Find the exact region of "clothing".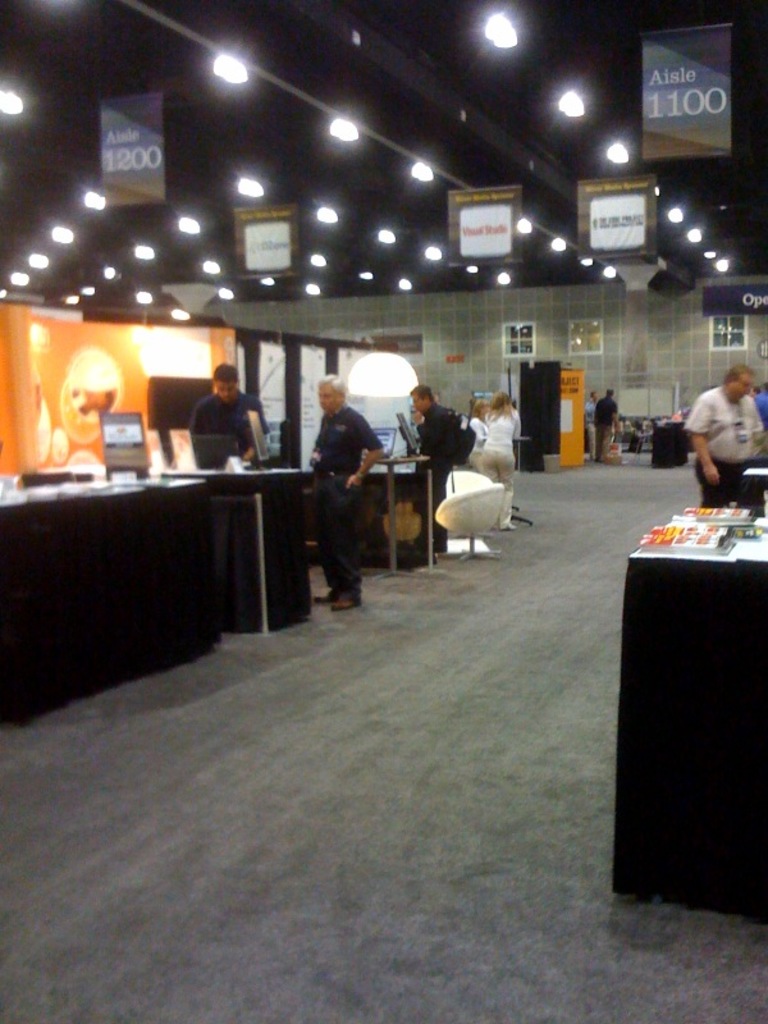
Exact region: Rect(677, 381, 767, 499).
